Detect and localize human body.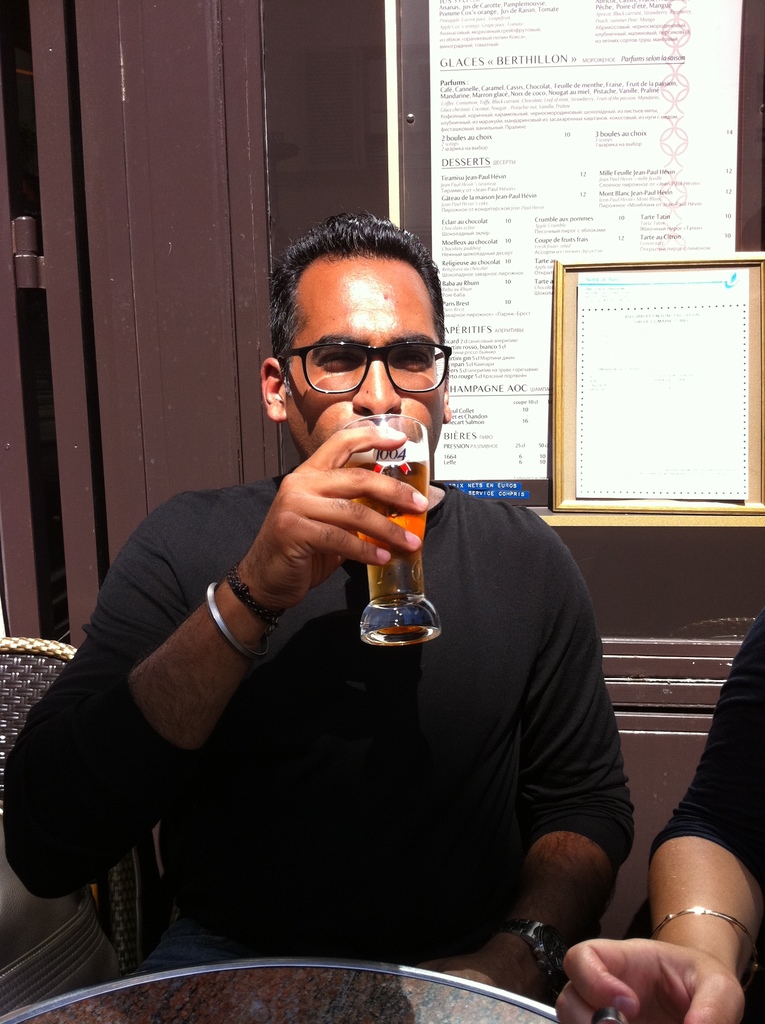
Localized at bbox=(86, 175, 615, 986).
